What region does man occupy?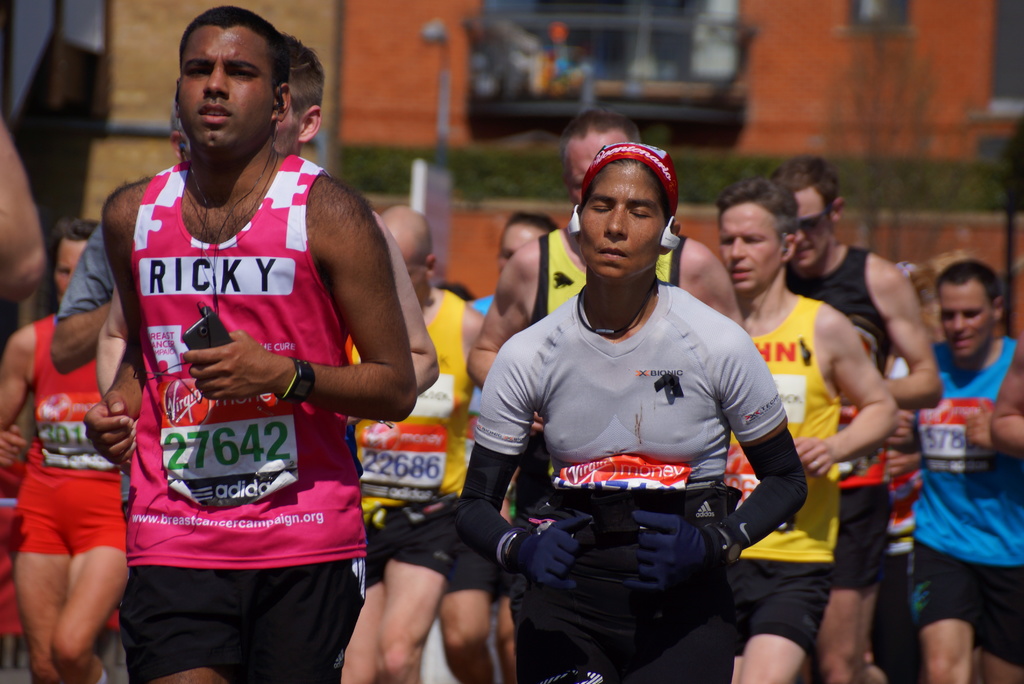
box=[900, 266, 1023, 683].
